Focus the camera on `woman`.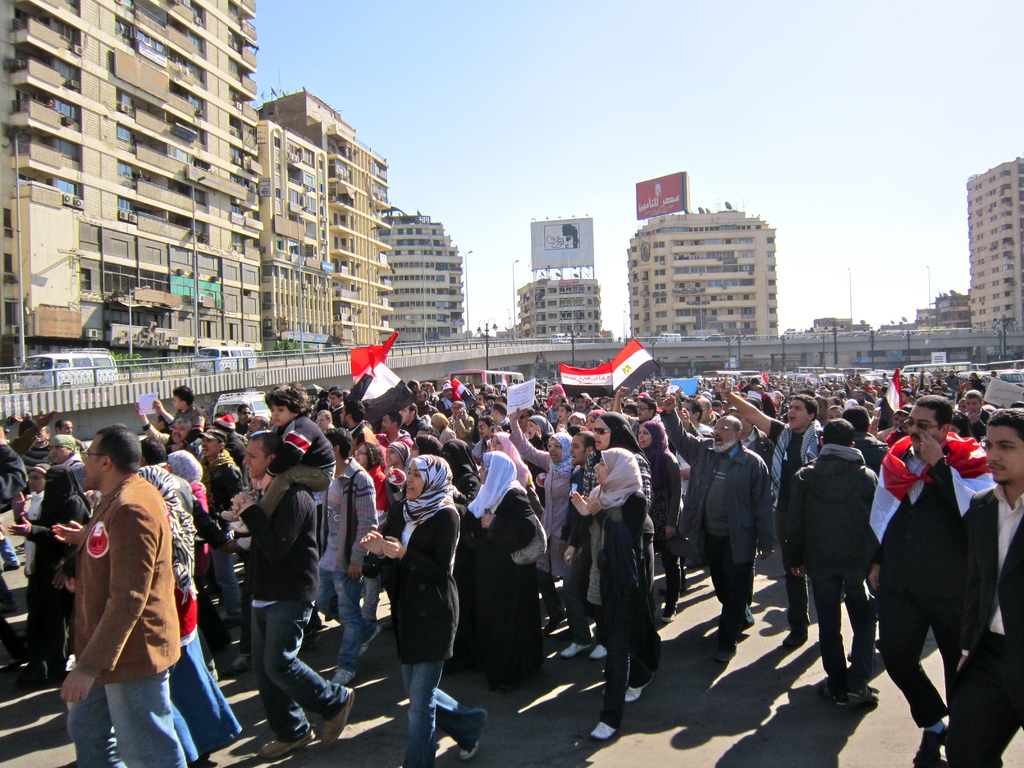
Focus region: (352,436,393,524).
